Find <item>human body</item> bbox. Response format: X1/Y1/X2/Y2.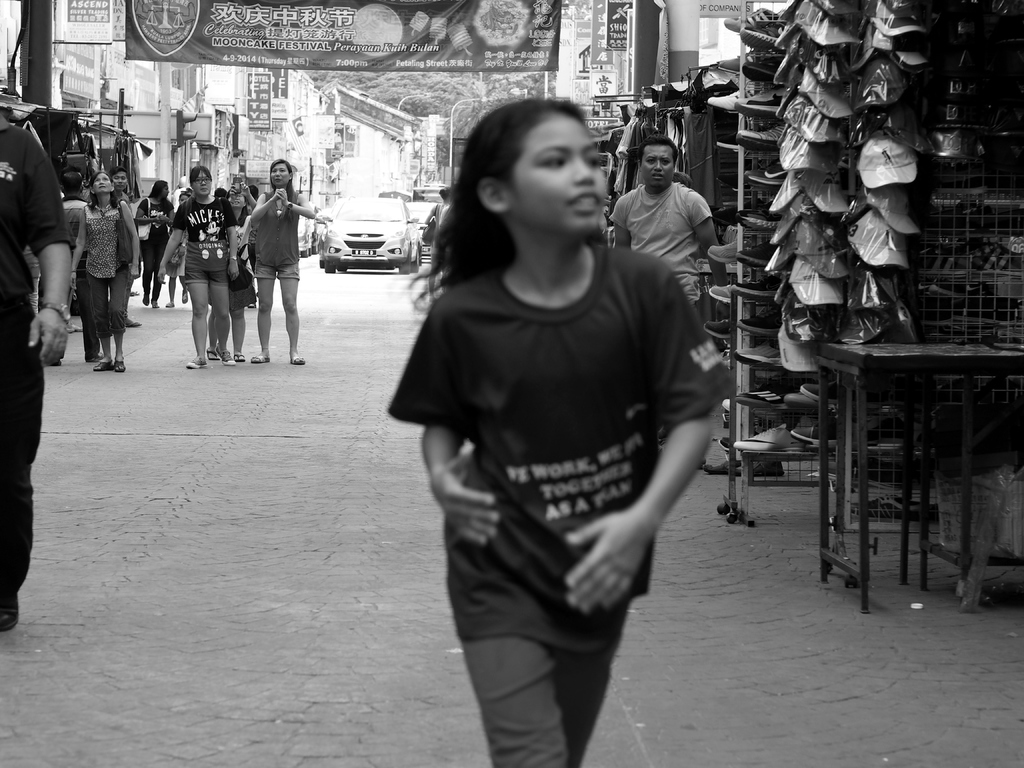
156/193/241/344.
